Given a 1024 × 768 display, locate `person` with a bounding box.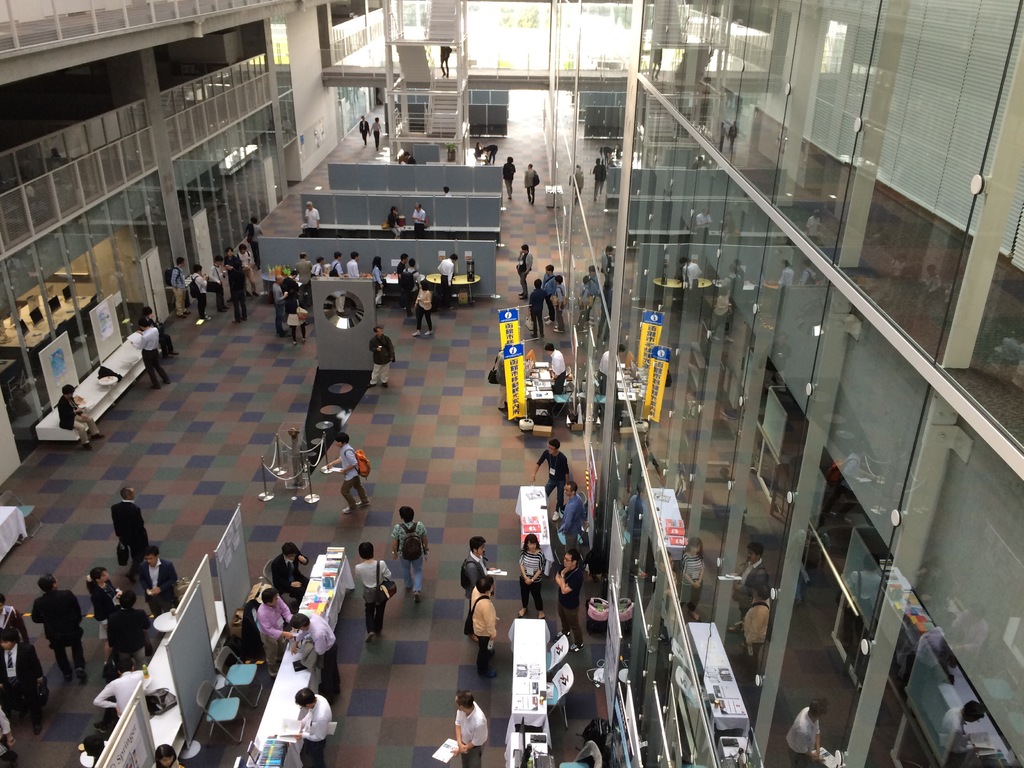
Located: (x1=52, y1=381, x2=103, y2=450).
